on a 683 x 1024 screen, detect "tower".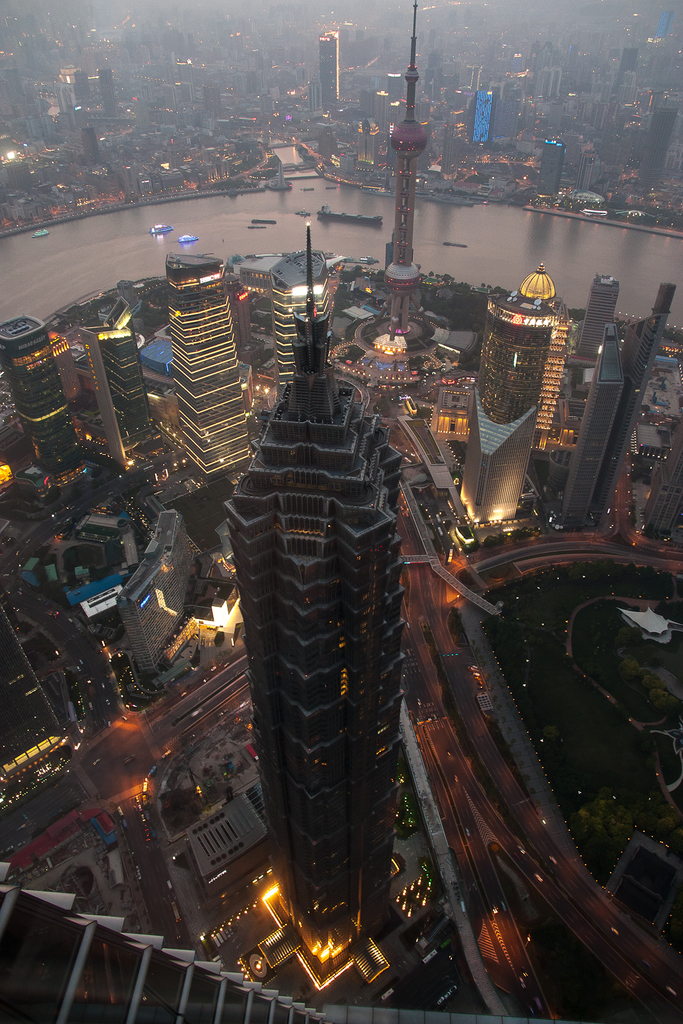
l=455, t=262, r=553, b=547.
